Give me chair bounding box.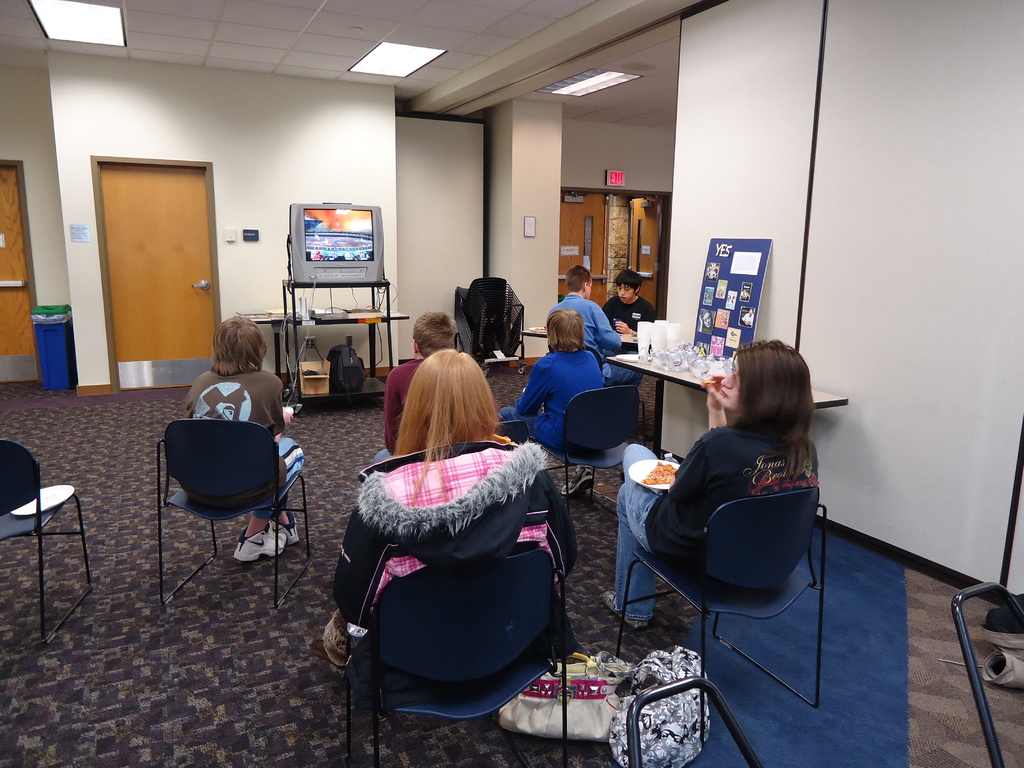
{"x1": 0, "y1": 435, "x2": 97, "y2": 648}.
